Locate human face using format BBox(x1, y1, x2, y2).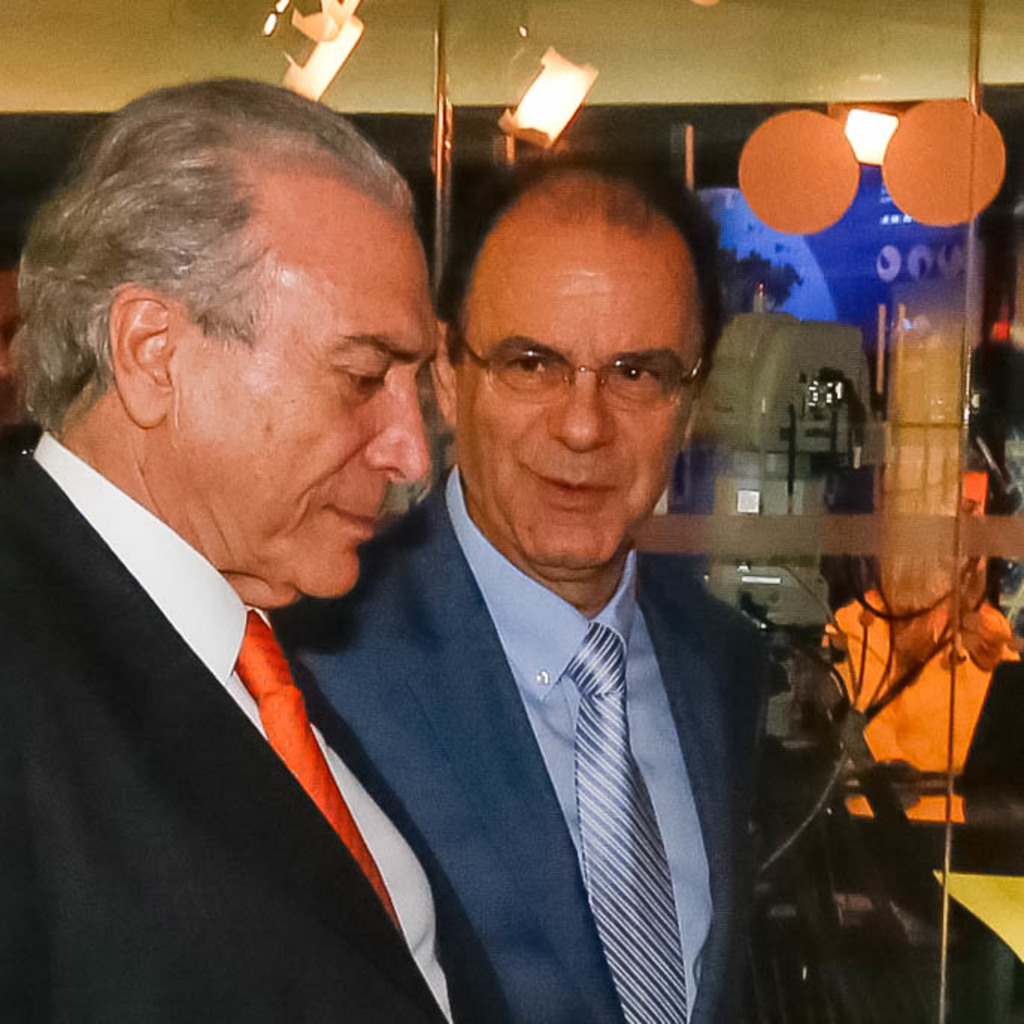
BBox(457, 181, 691, 581).
